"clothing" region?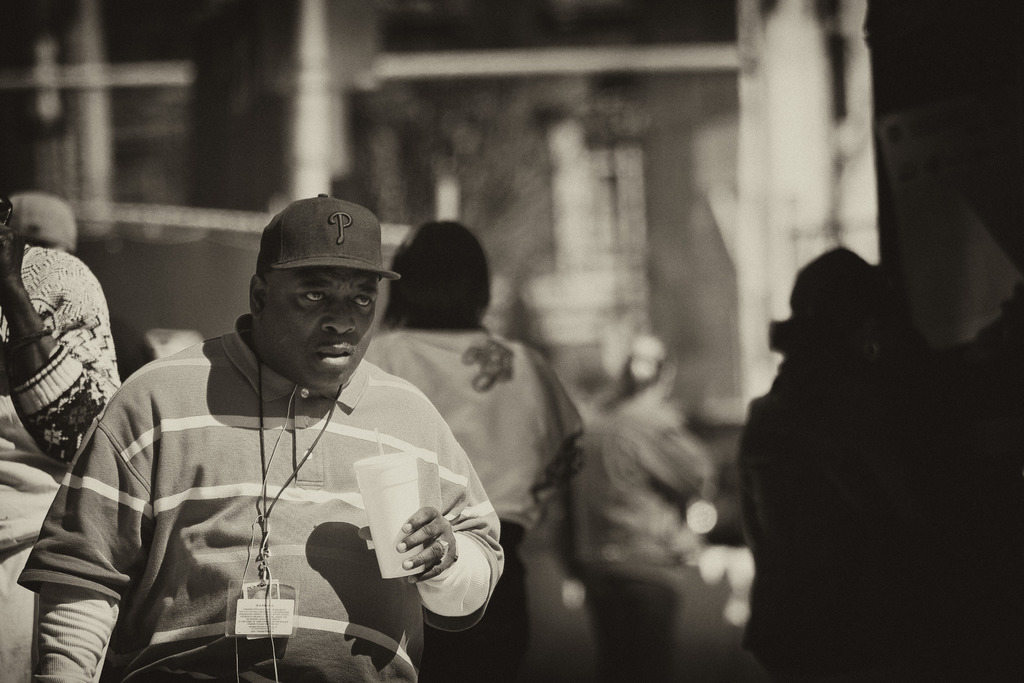
0/239/111/682
